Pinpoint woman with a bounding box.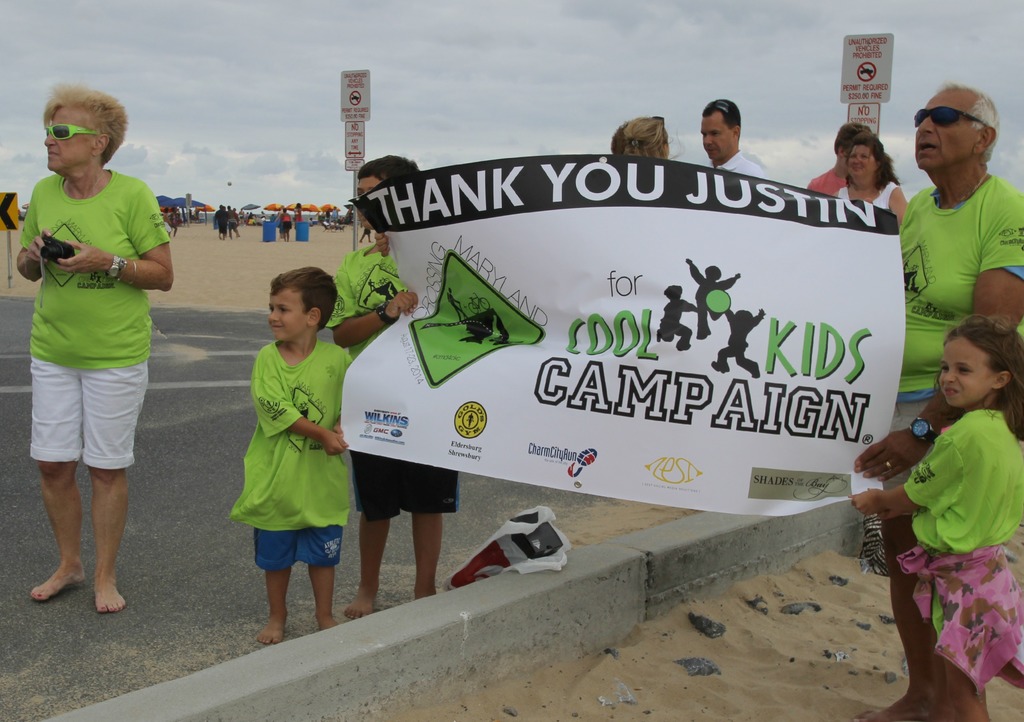
BBox(15, 74, 177, 636).
